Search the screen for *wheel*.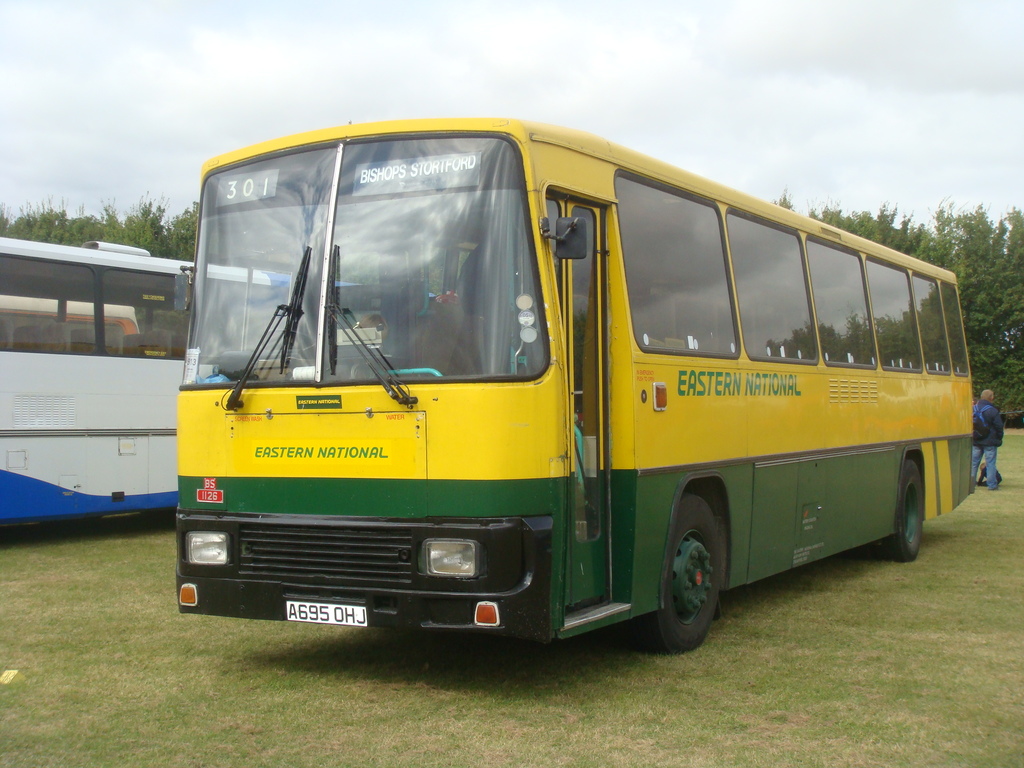
Found at select_region(659, 513, 733, 651).
